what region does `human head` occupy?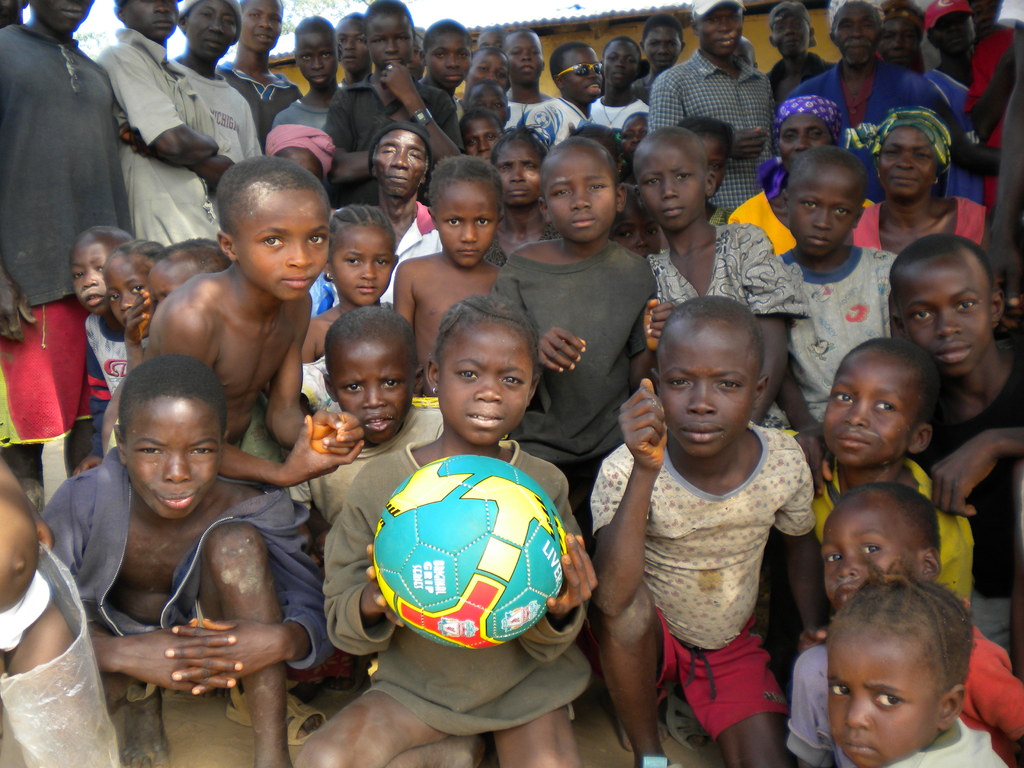
region(426, 154, 508, 274).
